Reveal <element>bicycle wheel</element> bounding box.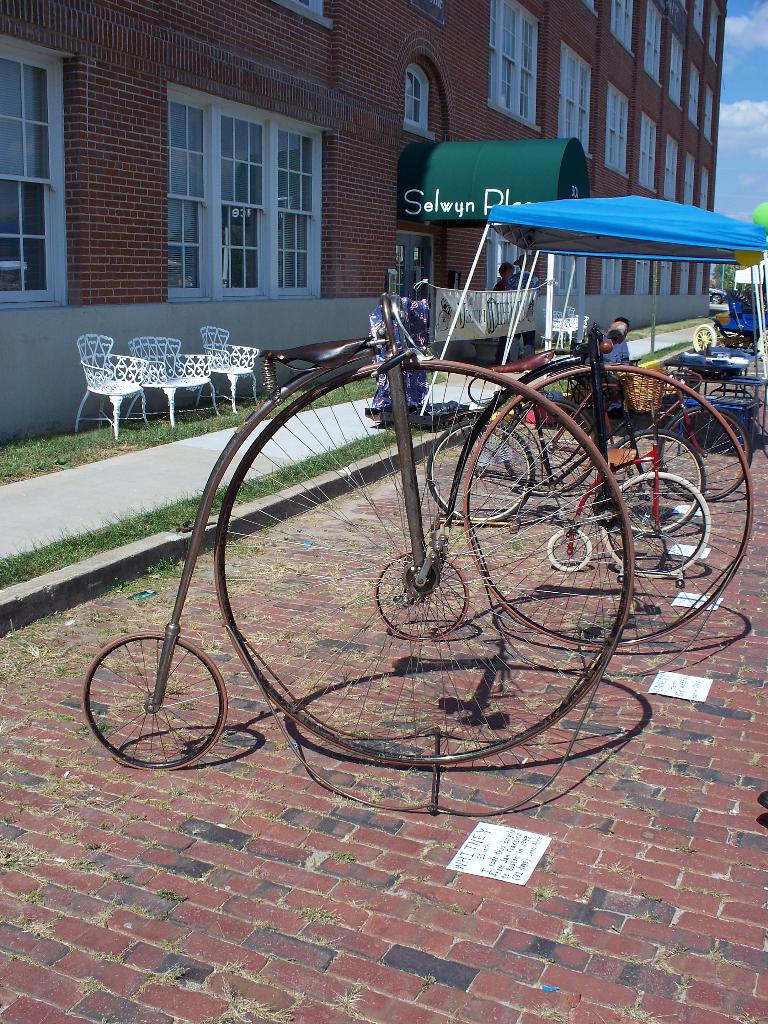
Revealed: box=[85, 623, 239, 770].
